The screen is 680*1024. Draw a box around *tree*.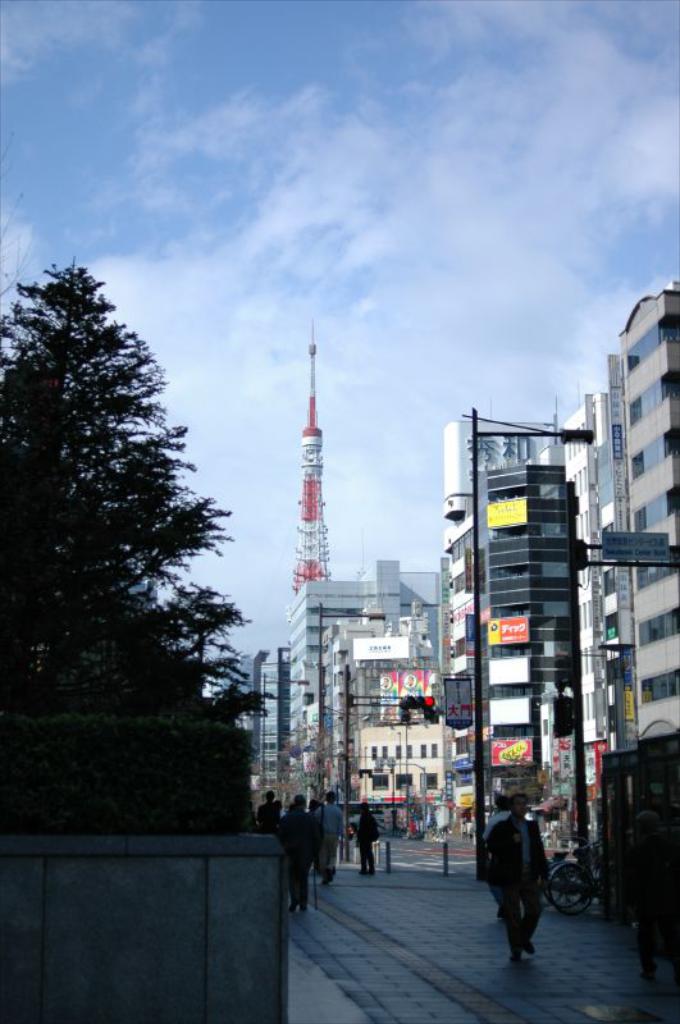
pyautogui.locateOnScreen(134, 584, 273, 716).
